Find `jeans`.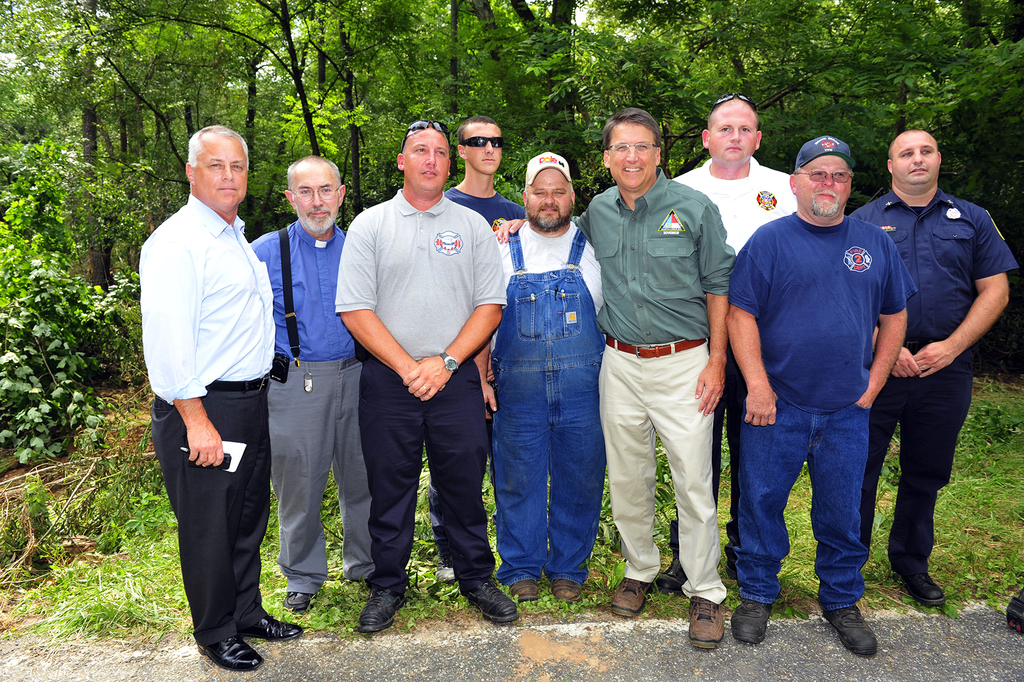
detection(740, 402, 897, 645).
